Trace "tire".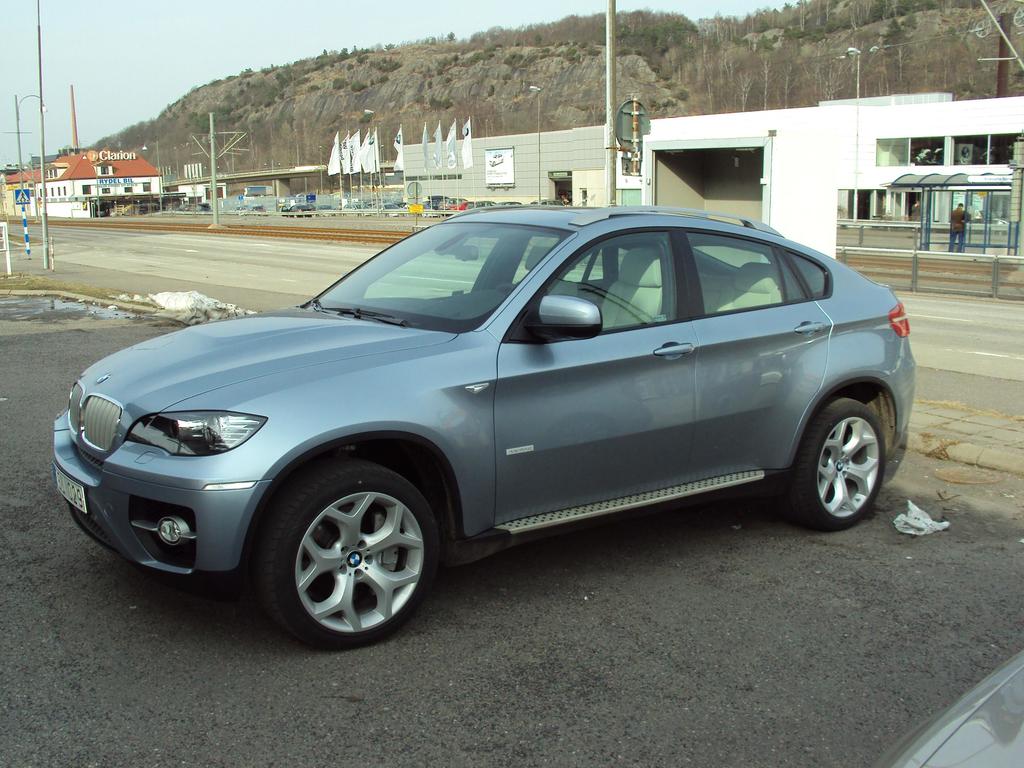
Traced to bbox=[767, 401, 888, 529].
